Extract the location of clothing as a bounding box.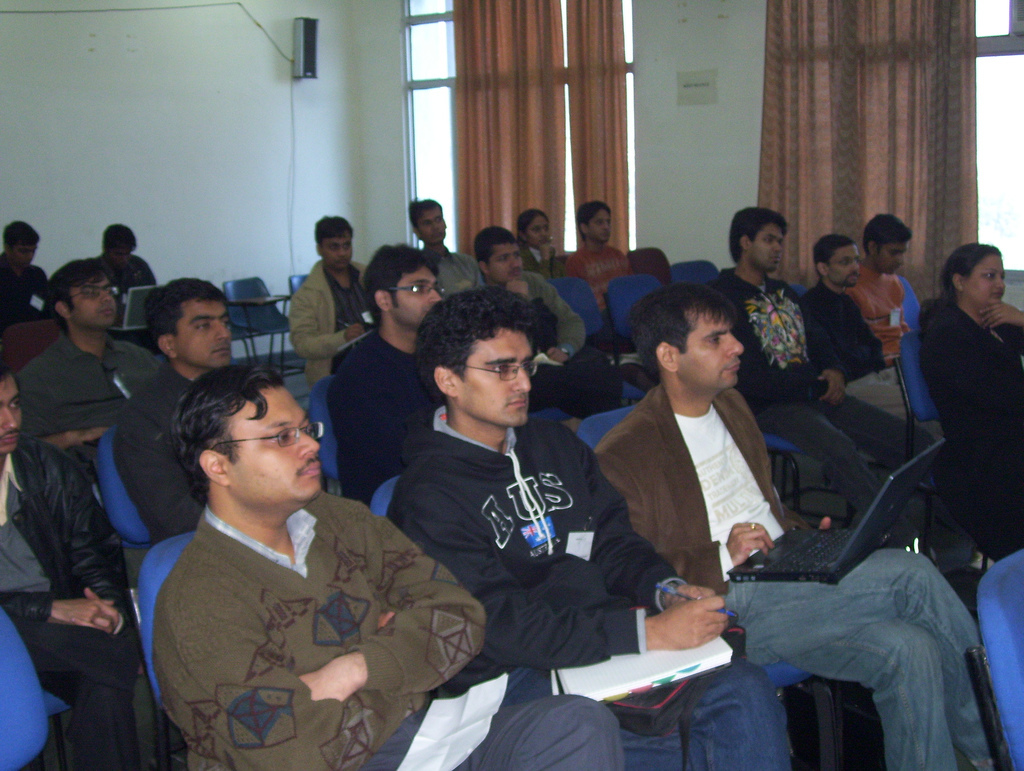
select_region(592, 370, 1023, 770).
